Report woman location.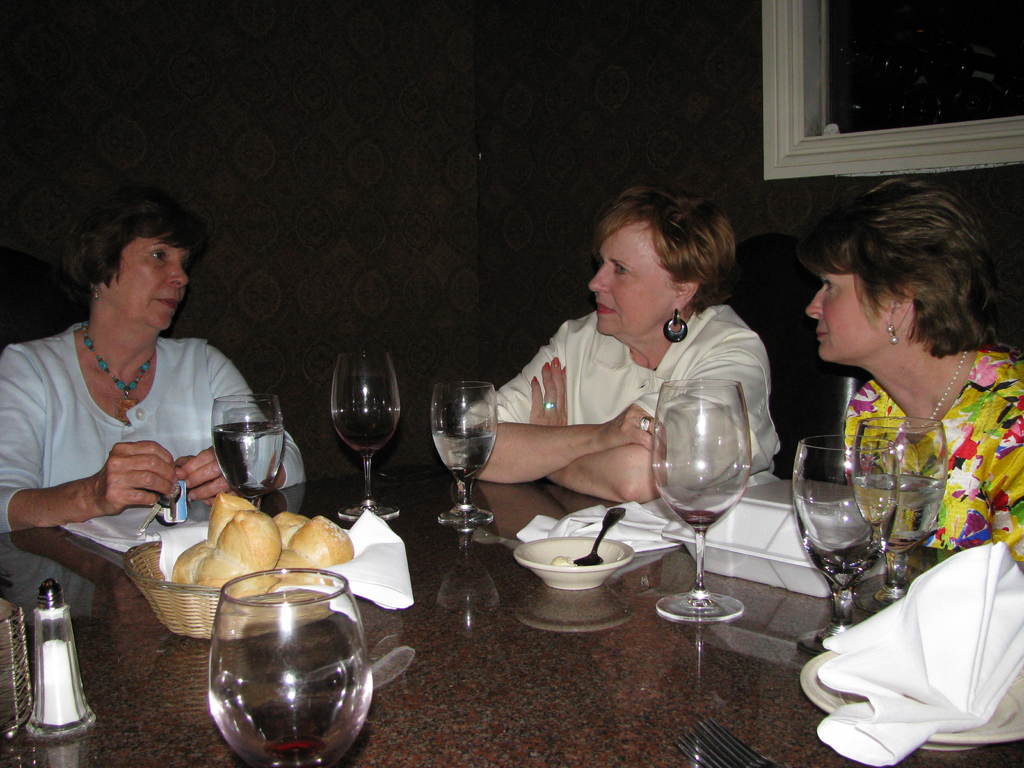
Report: x1=797, y1=168, x2=1023, y2=575.
